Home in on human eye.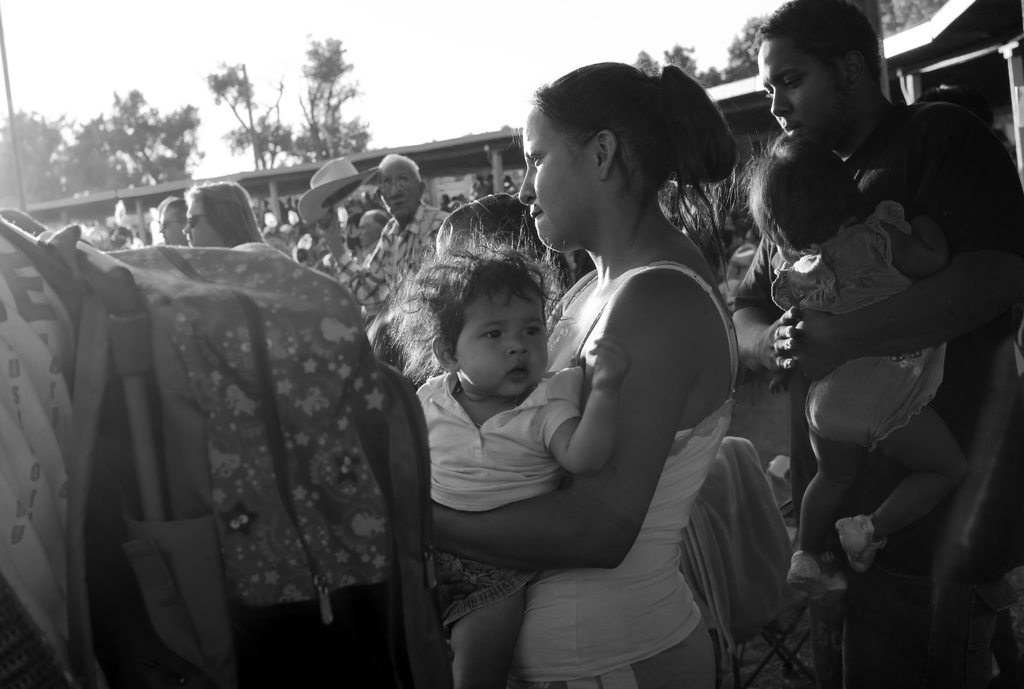
Homed in at x1=383, y1=178, x2=390, y2=189.
